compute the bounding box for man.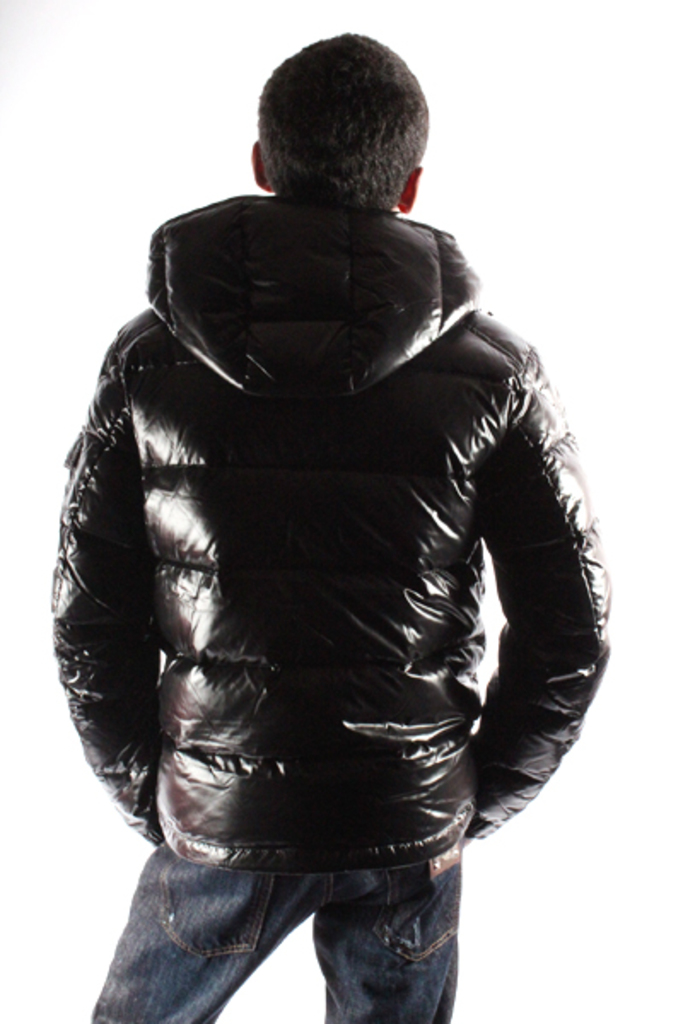
{"x1": 53, "y1": 0, "x2": 601, "y2": 1017}.
